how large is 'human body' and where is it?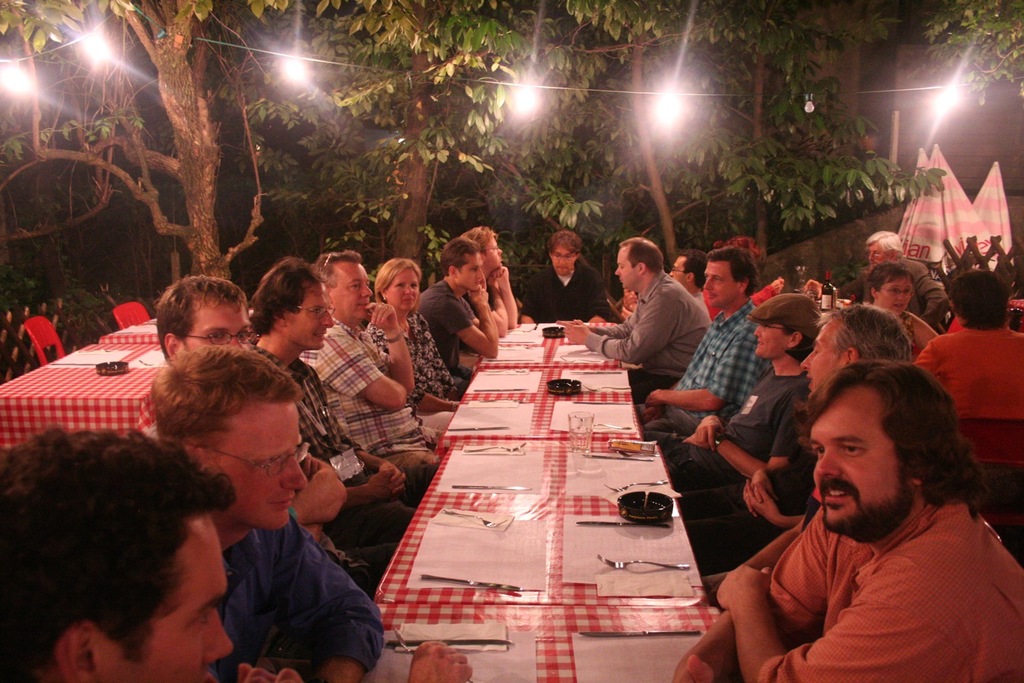
Bounding box: bbox=[920, 249, 1023, 427].
